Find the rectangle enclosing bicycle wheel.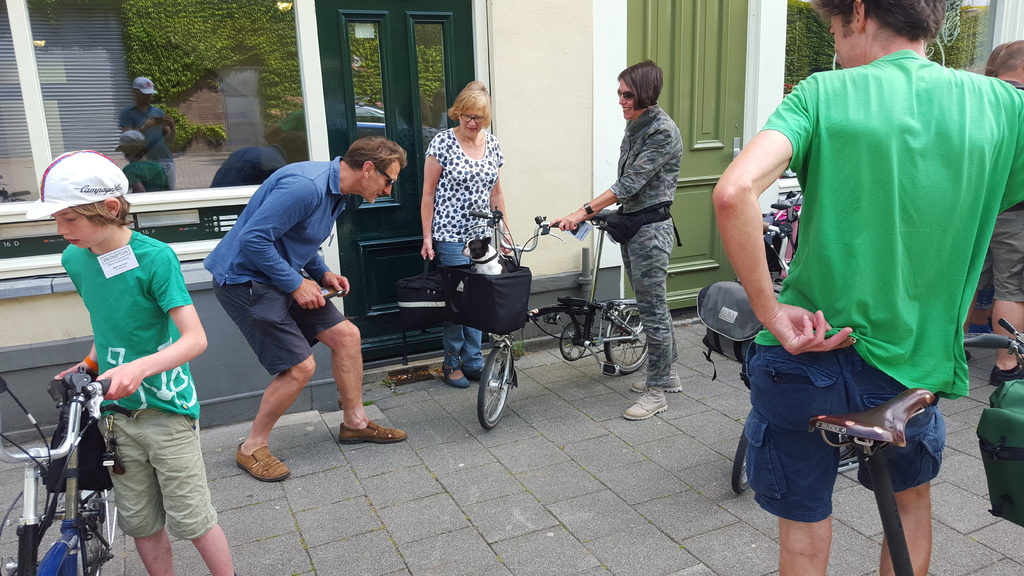
box(556, 328, 584, 362).
